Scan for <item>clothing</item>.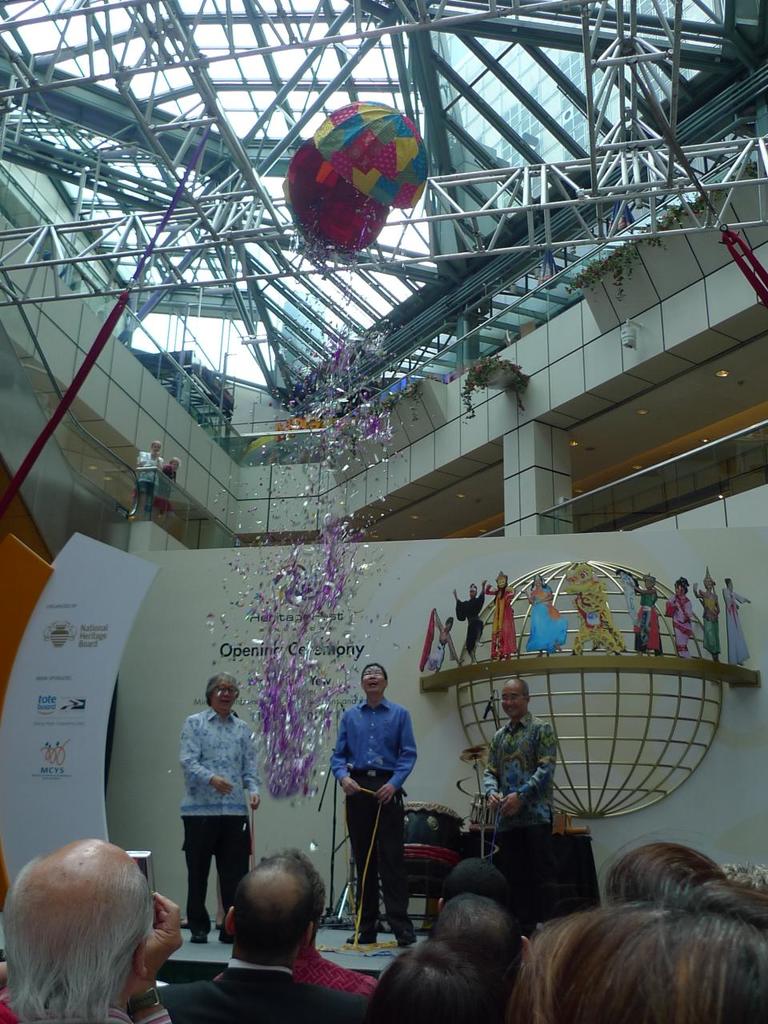
Scan result: BBox(454, 594, 492, 647).
